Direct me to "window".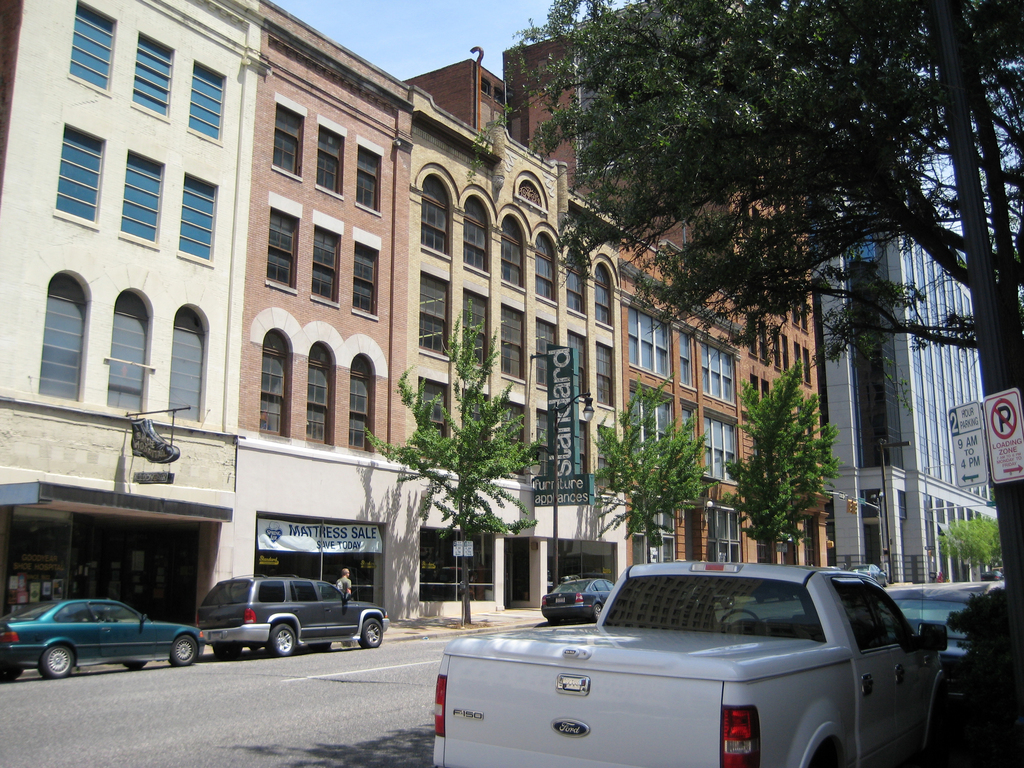
Direction: [192,58,223,146].
